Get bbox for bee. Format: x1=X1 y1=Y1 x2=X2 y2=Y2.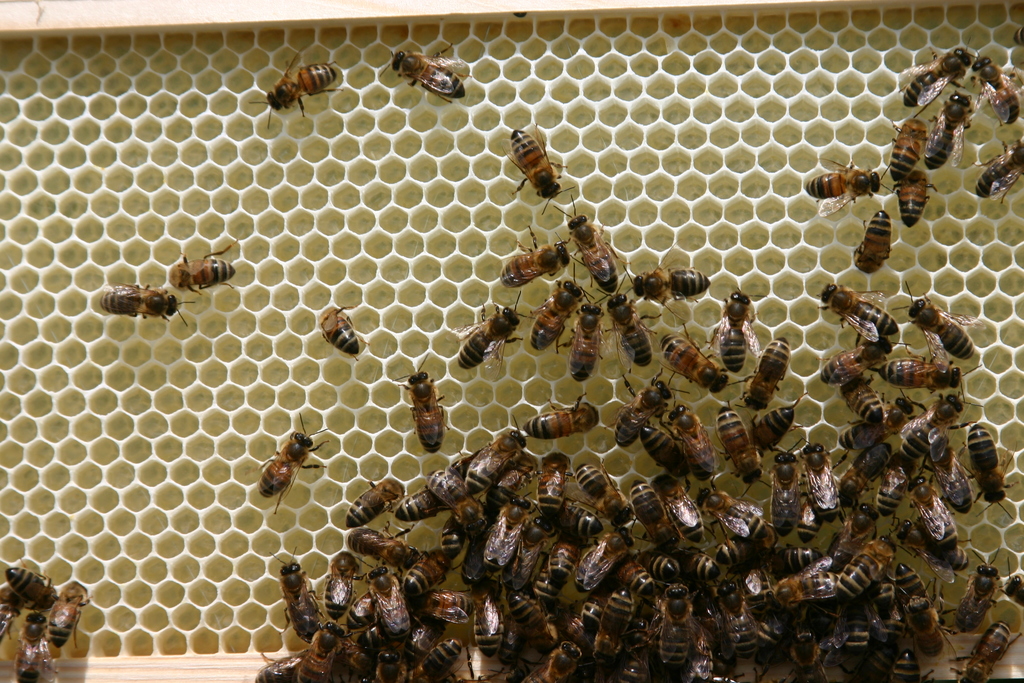
x1=532 y1=280 x2=586 y2=363.
